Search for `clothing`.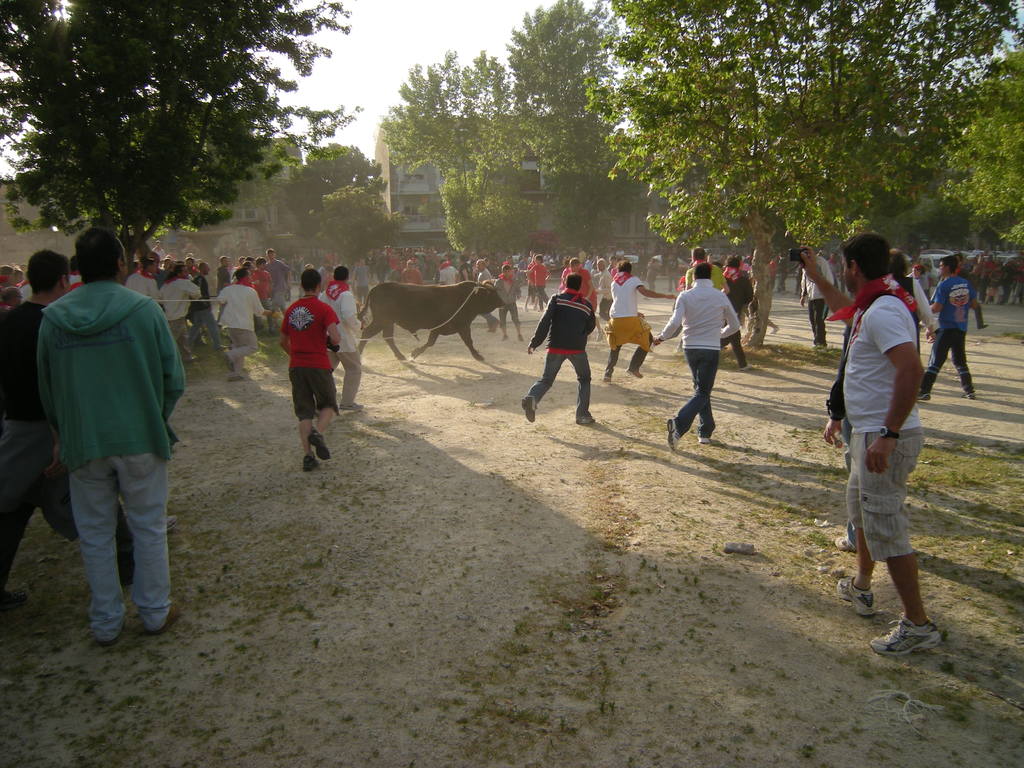
Found at {"x1": 526, "y1": 288, "x2": 593, "y2": 416}.
